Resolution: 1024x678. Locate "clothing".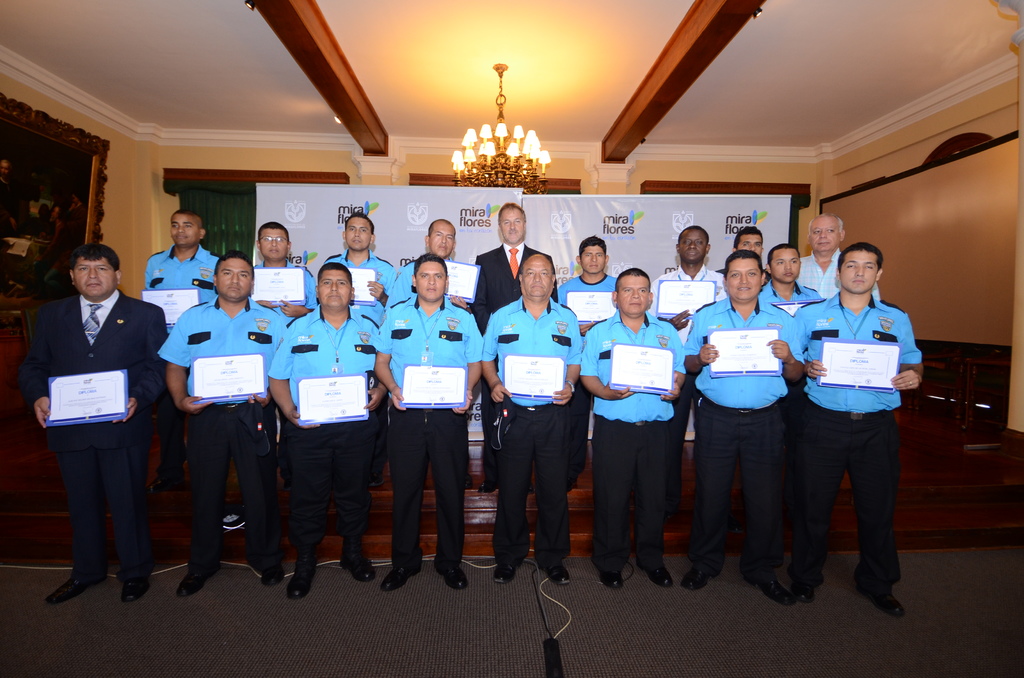
388/249/424/309.
